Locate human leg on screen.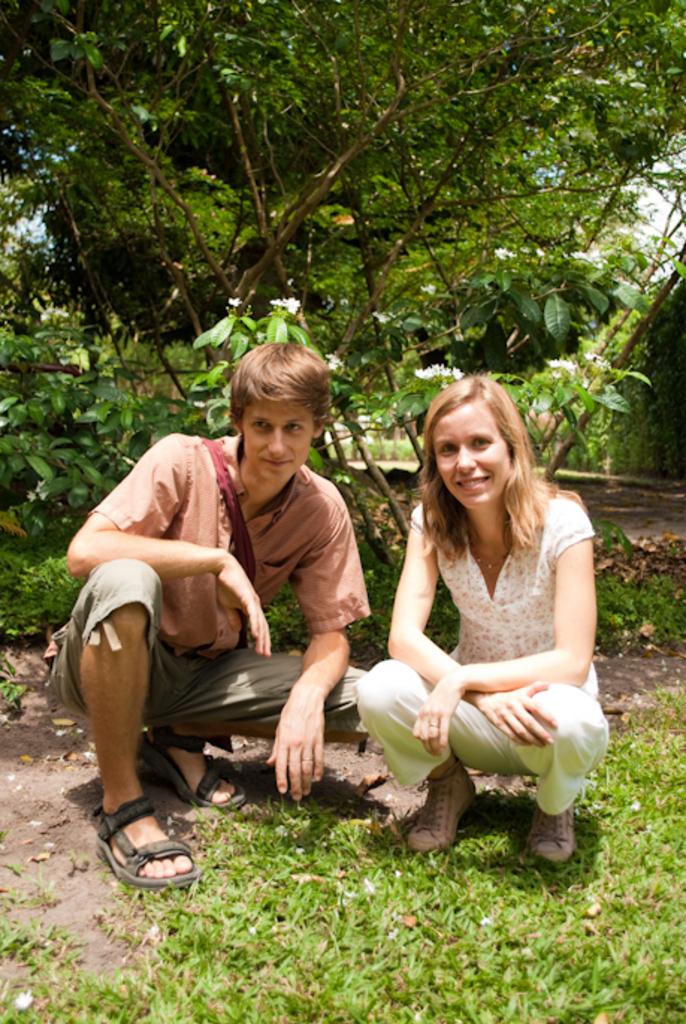
On screen at [x1=142, y1=647, x2=372, y2=812].
